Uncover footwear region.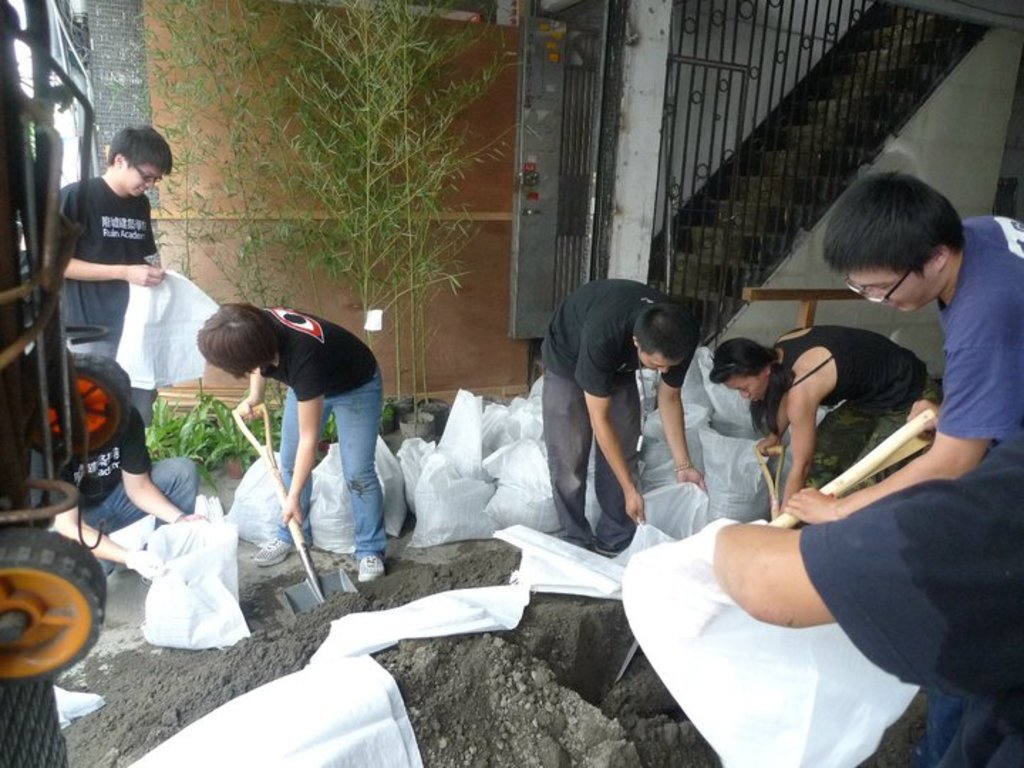
Uncovered: 257, 526, 306, 570.
